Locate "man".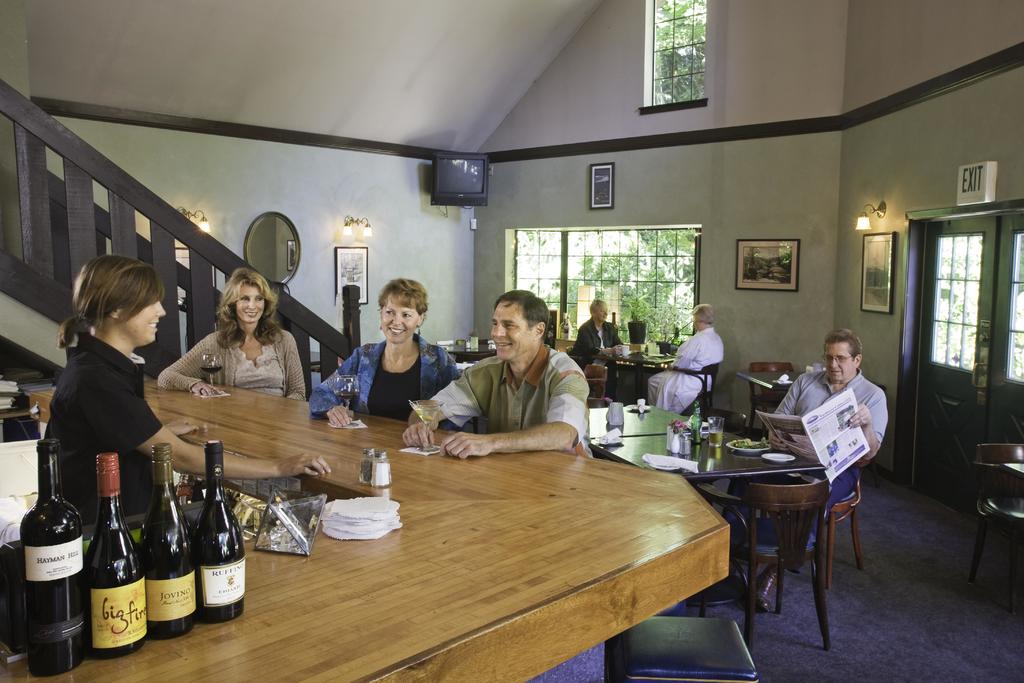
Bounding box: (648, 304, 724, 413).
